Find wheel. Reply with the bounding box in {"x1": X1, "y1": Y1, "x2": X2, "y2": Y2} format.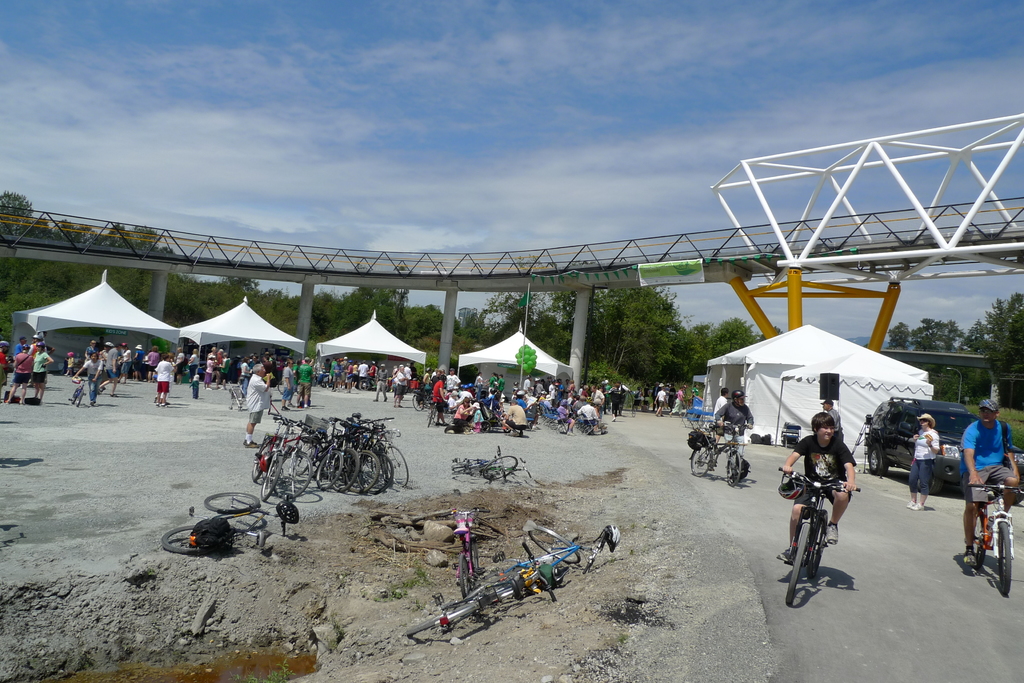
{"x1": 459, "y1": 554, "x2": 469, "y2": 596}.
